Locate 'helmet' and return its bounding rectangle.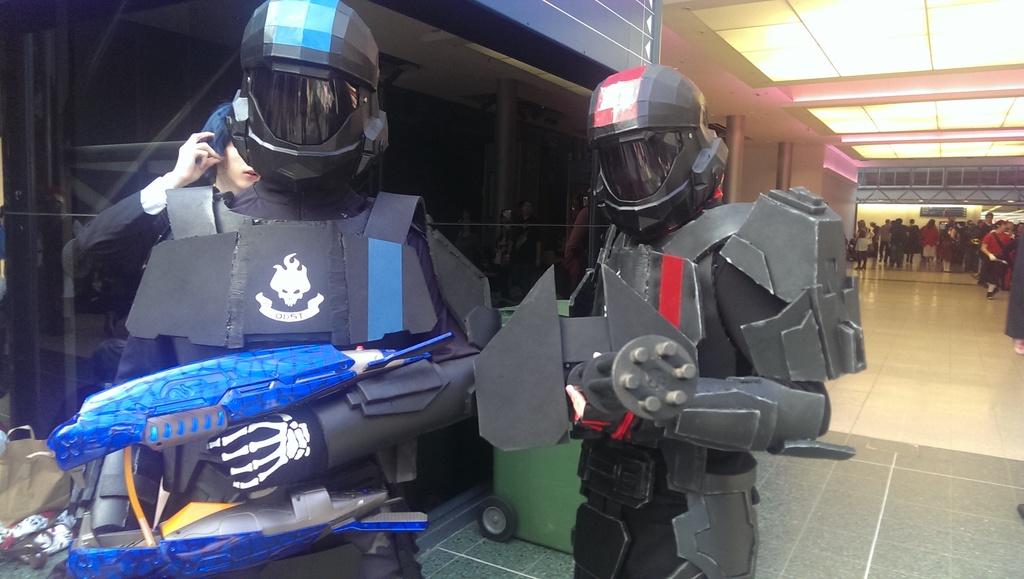
217/7/384/210.
